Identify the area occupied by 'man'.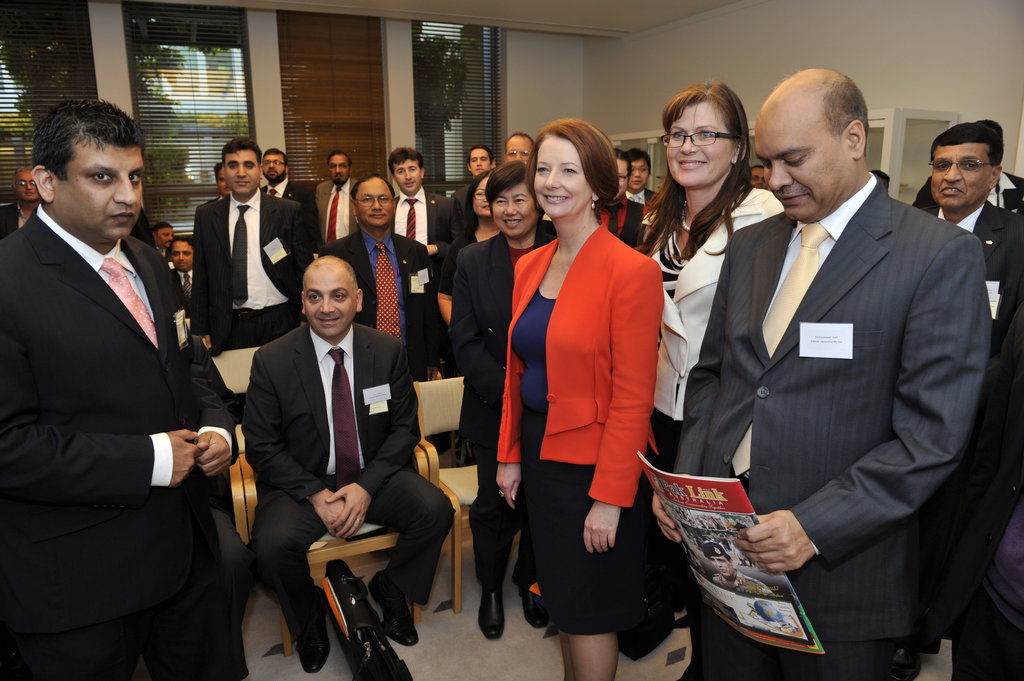
Area: [314,148,360,259].
